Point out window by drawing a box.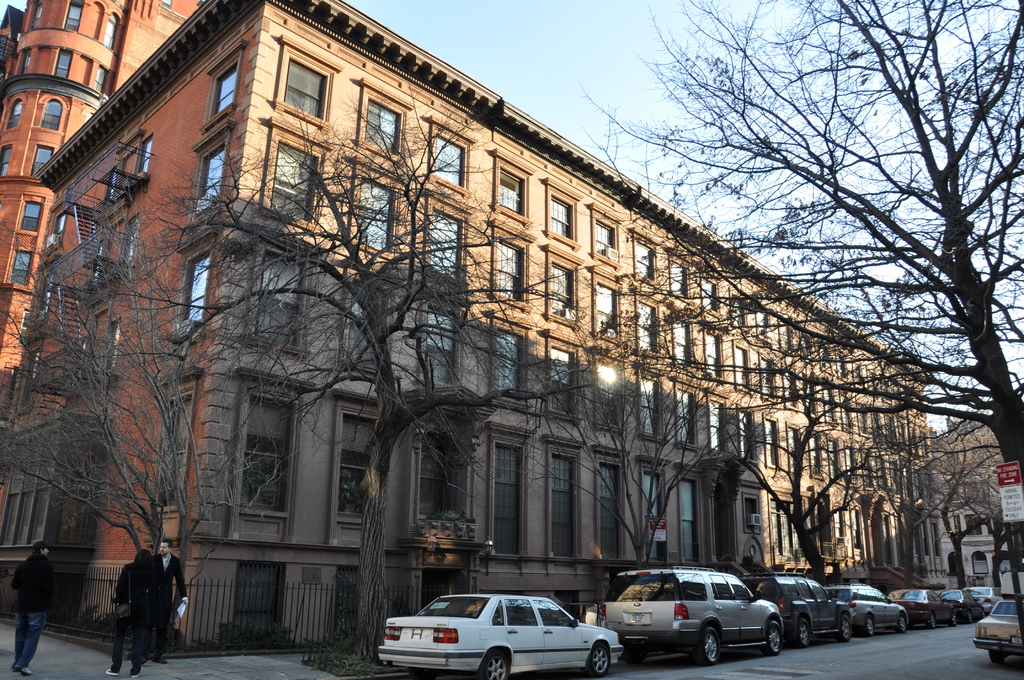
bbox=[598, 462, 624, 557].
